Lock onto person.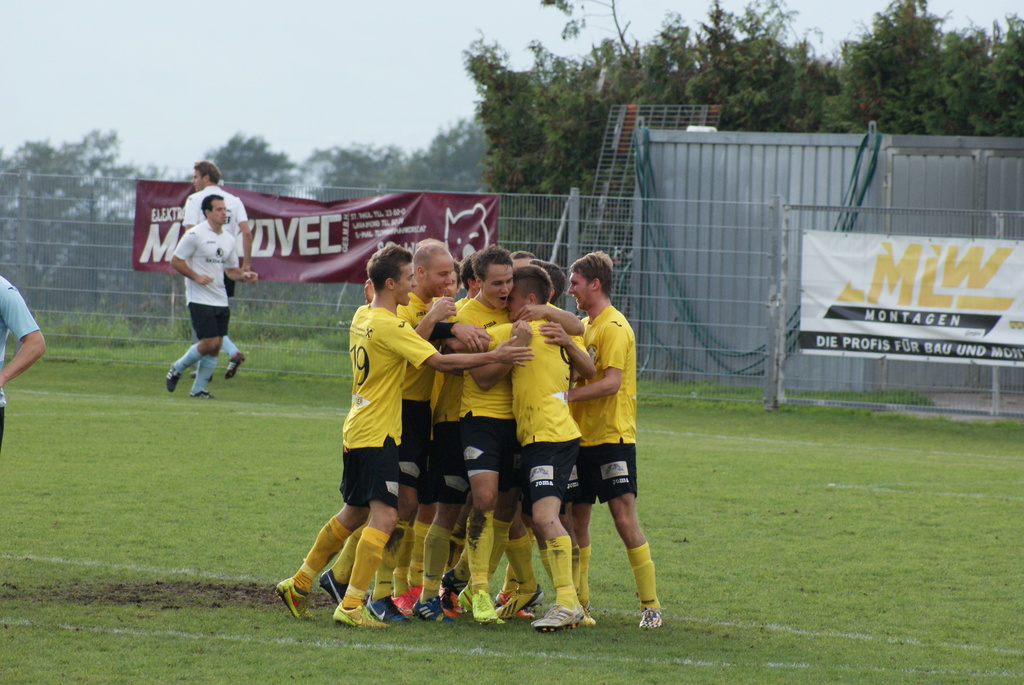
Locked: <region>455, 247, 517, 619</region>.
